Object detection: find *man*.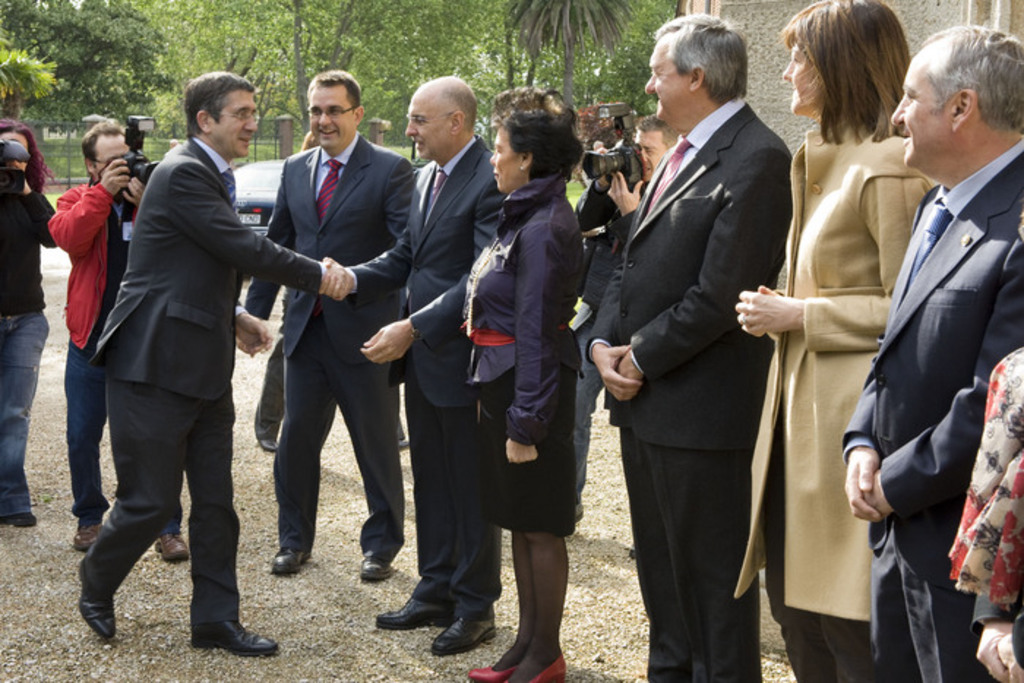
x1=837 y1=22 x2=1023 y2=680.
